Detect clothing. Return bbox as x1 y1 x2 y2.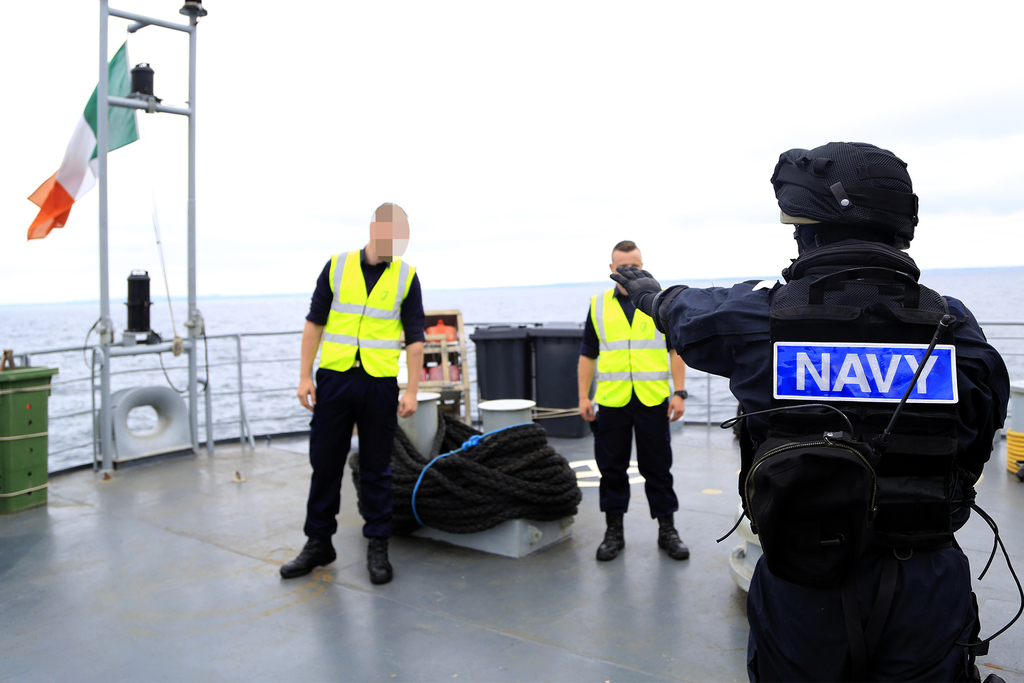
580 284 687 526.
